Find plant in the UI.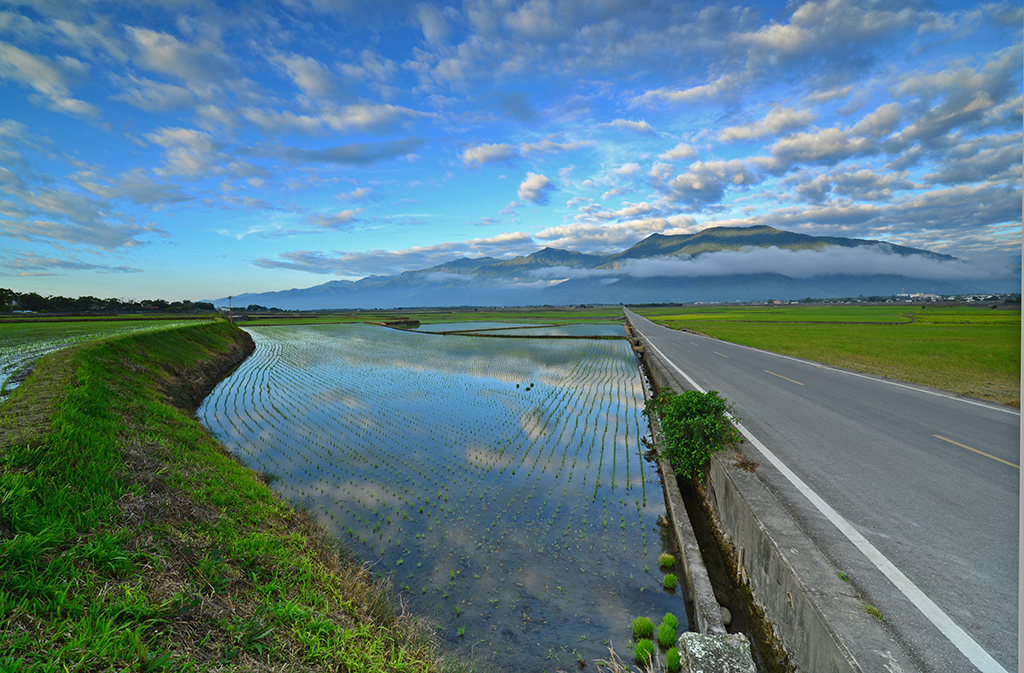
UI element at 835:559:861:586.
